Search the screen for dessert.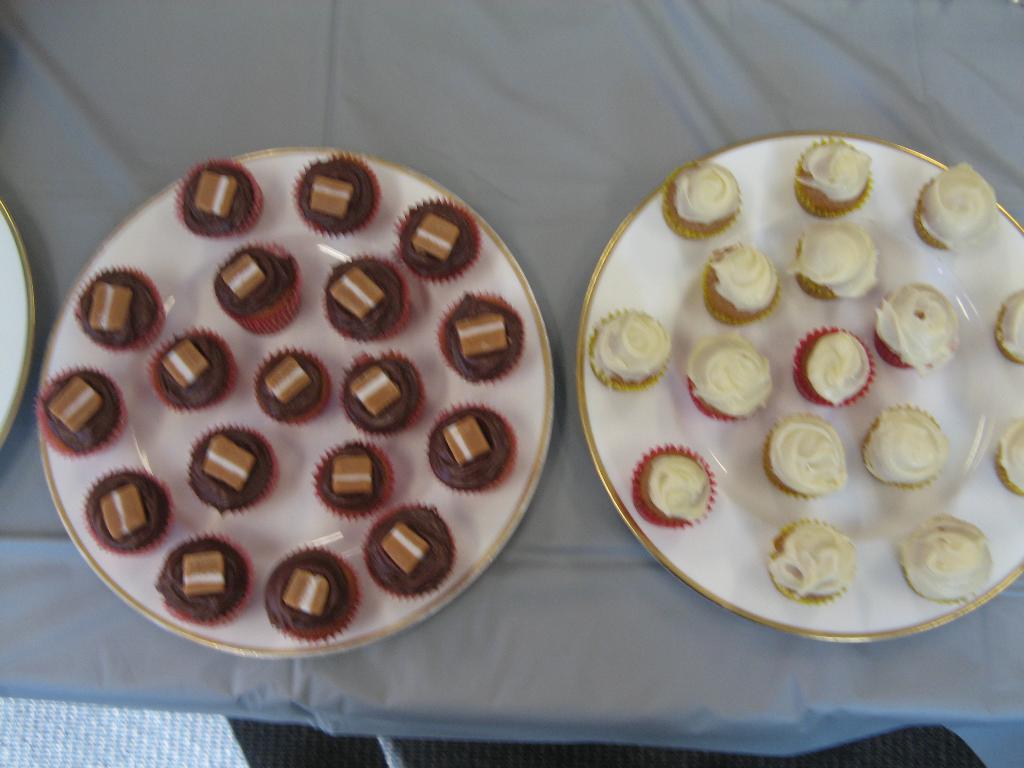
Found at x1=688, y1=337, x2=778, y2=420.
